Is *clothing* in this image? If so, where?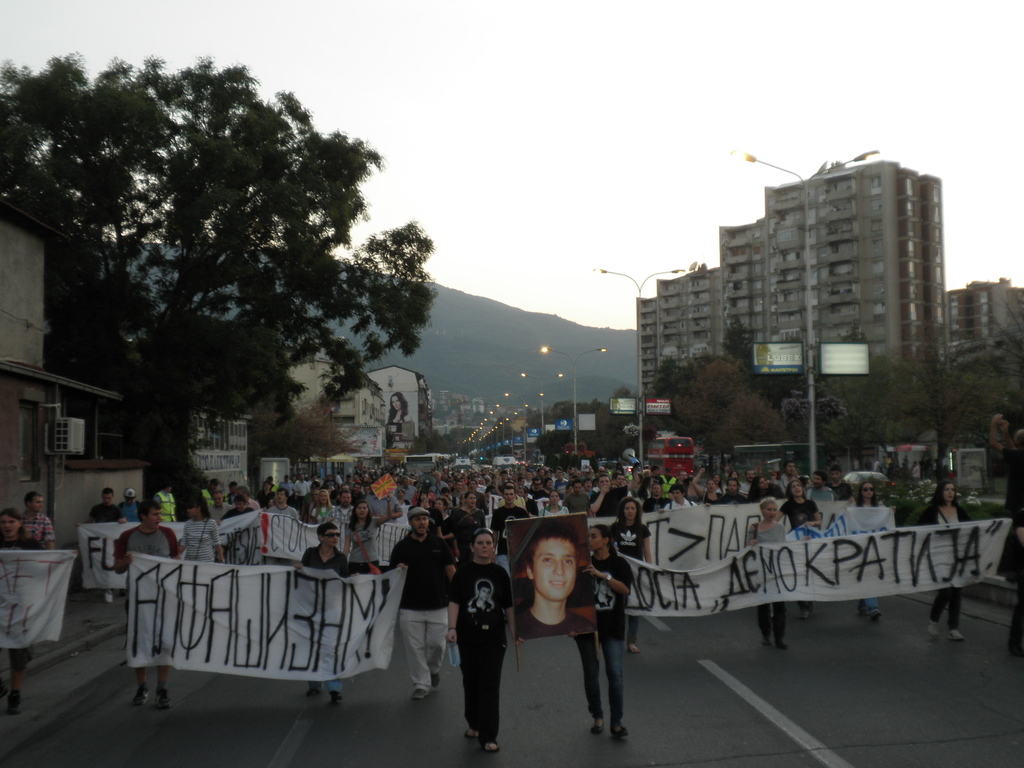
Yes, at <box>919,492,959,620</box>.
